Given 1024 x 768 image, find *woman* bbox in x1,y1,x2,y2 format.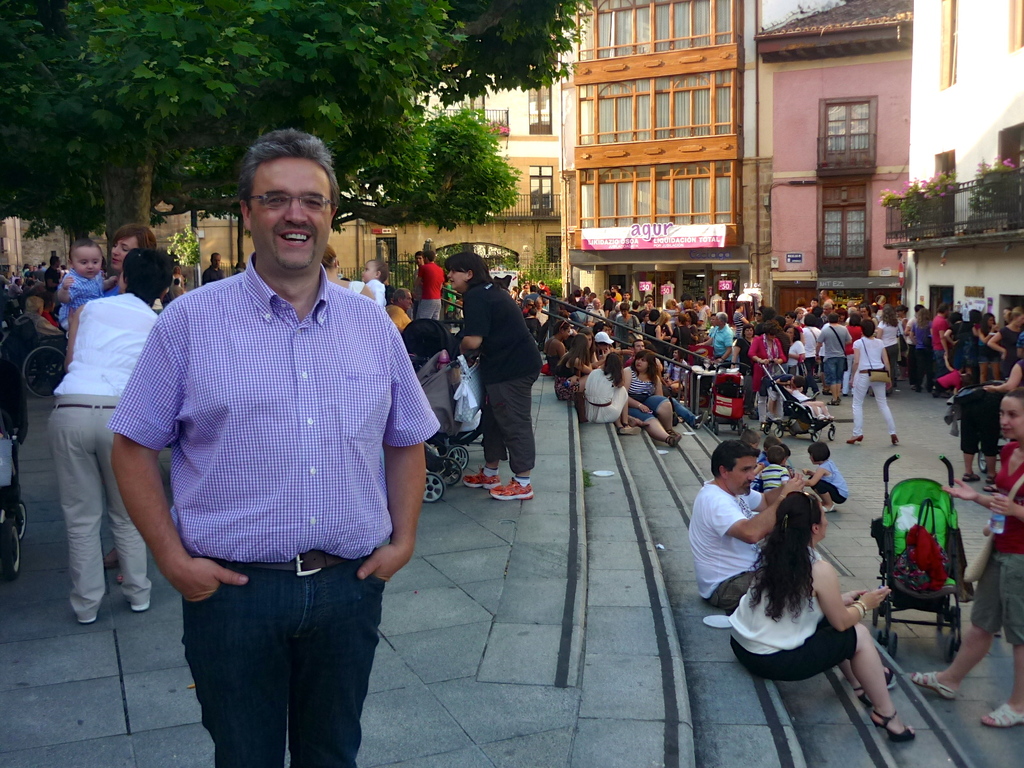
783,323,803,380.
